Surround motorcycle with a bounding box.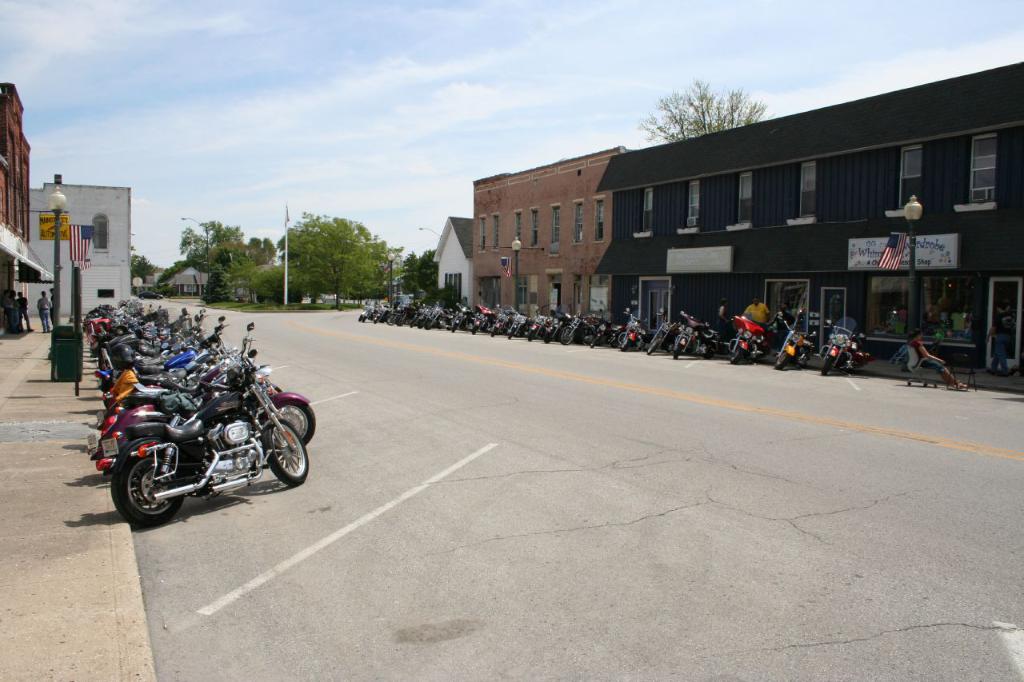
<bbox>820, 313, 872, 378</bbox>.
